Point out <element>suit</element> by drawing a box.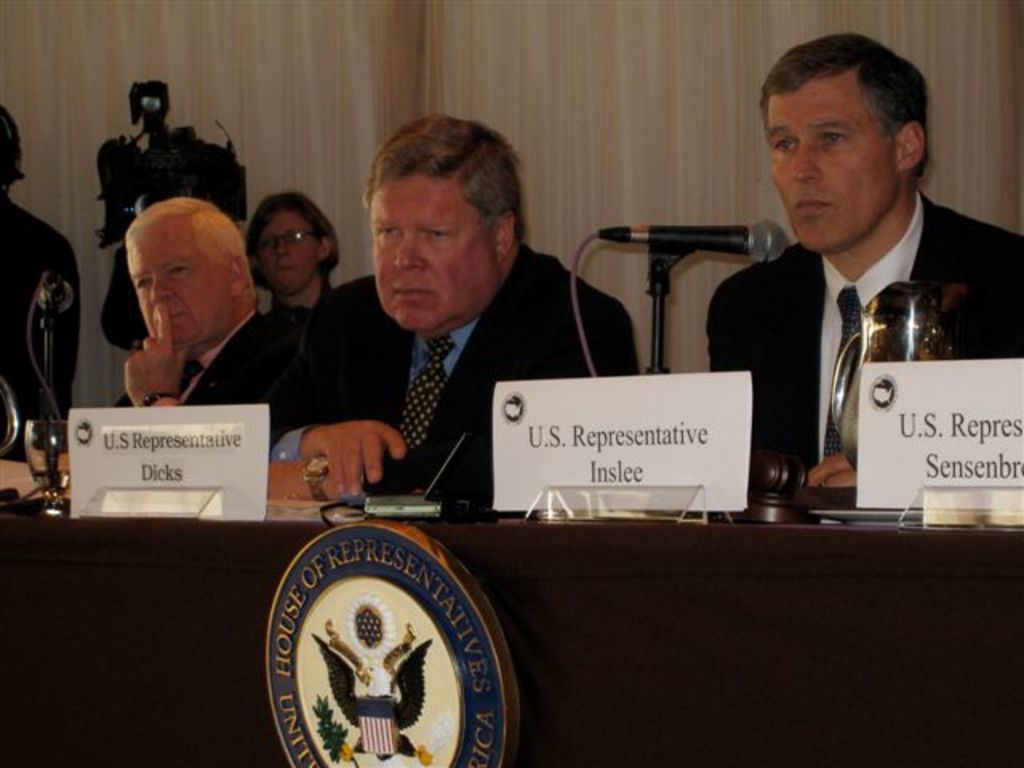
(left=109, top=304, right=309, bottom=427).
